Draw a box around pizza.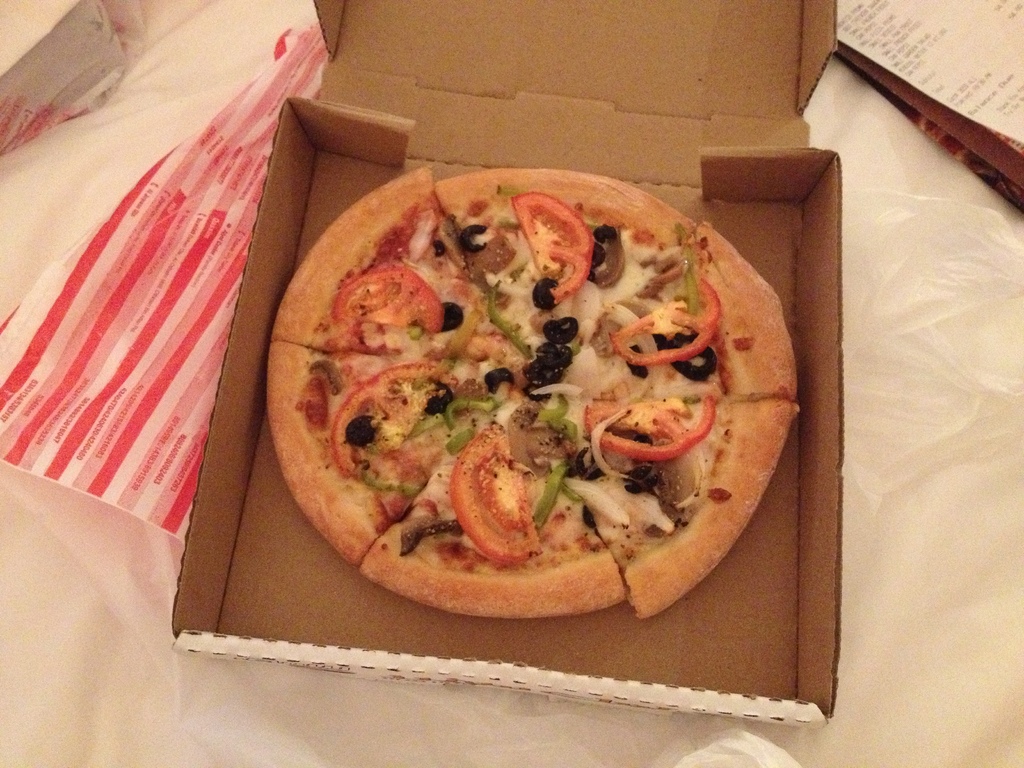
l=253, t=170, r=789, b=627.
